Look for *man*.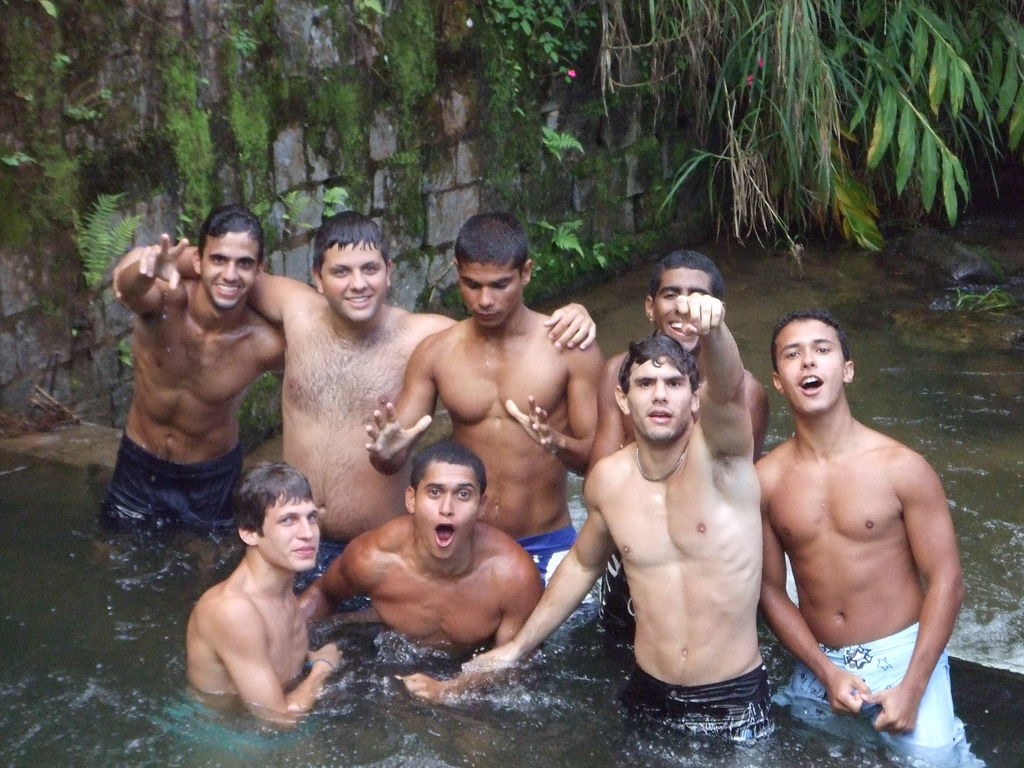
Found: {"left": 457, "top": 287, "right": 784, "bottom": 751}.
